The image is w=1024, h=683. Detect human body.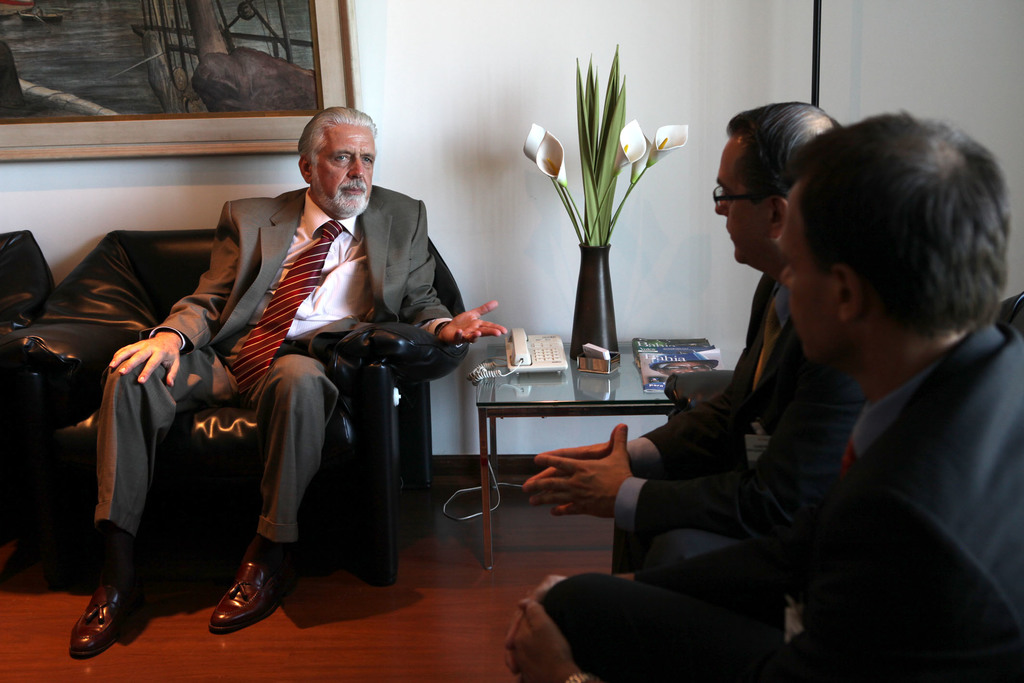
Detection: l=516, t=97, r=848, b=571.
